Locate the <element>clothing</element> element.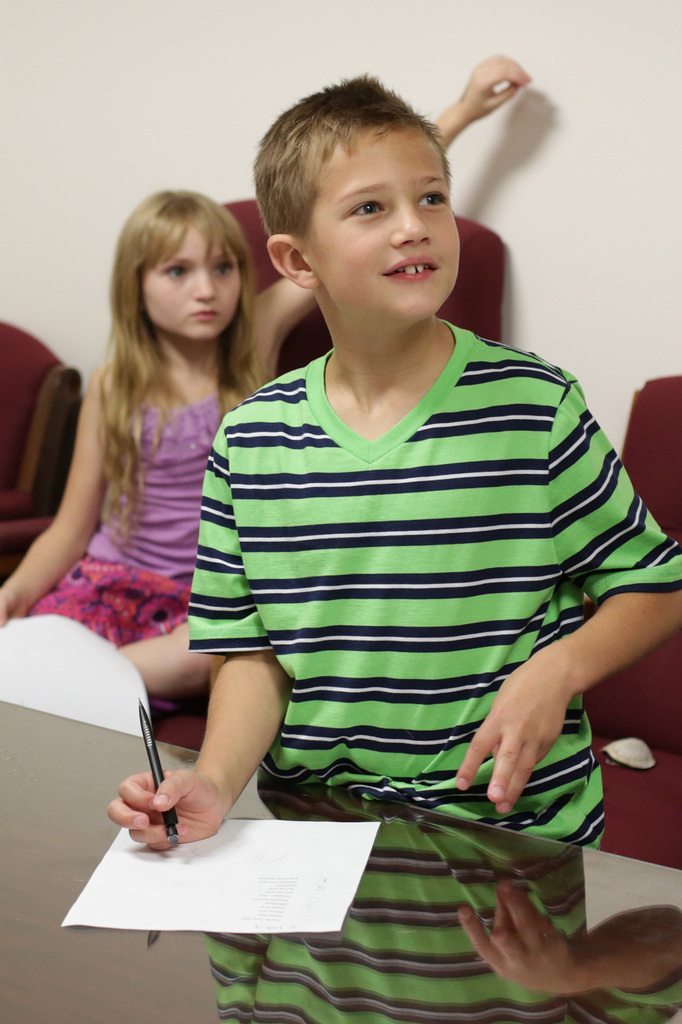
Element bbox: left=24, top=388, right=236, bottom=648.
